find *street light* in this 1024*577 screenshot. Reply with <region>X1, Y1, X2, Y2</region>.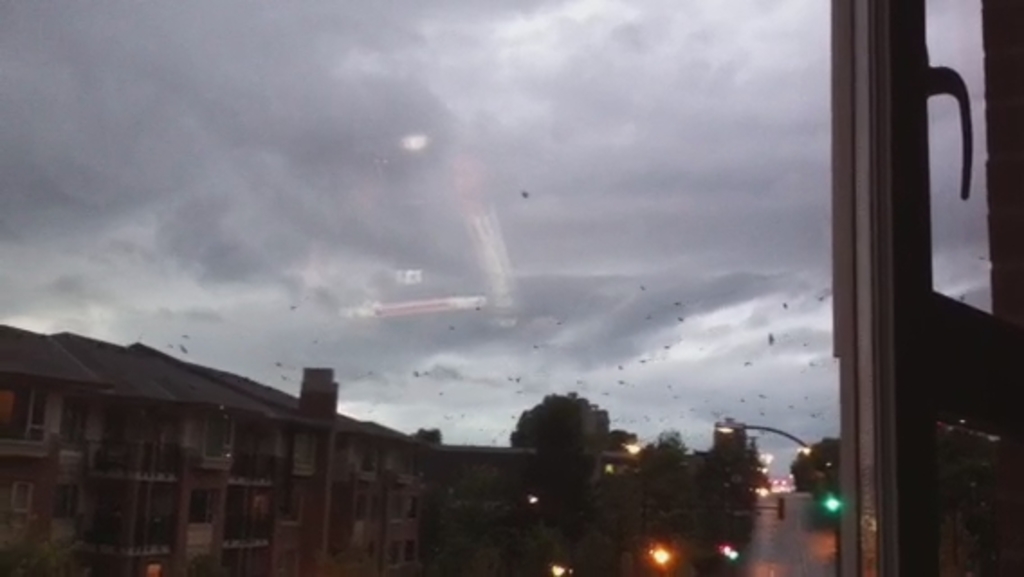
<region>709, 422, 838, 570</region>.
